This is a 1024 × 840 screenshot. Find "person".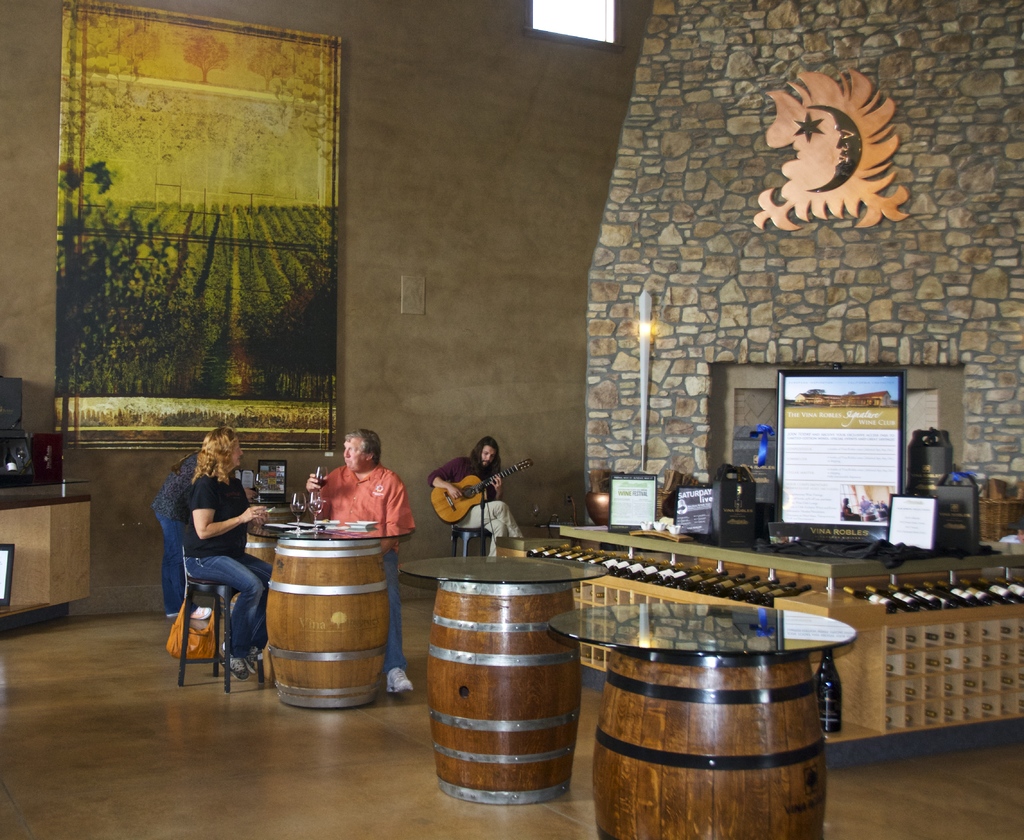
Bounding box: (301, 430, 419, 695).
